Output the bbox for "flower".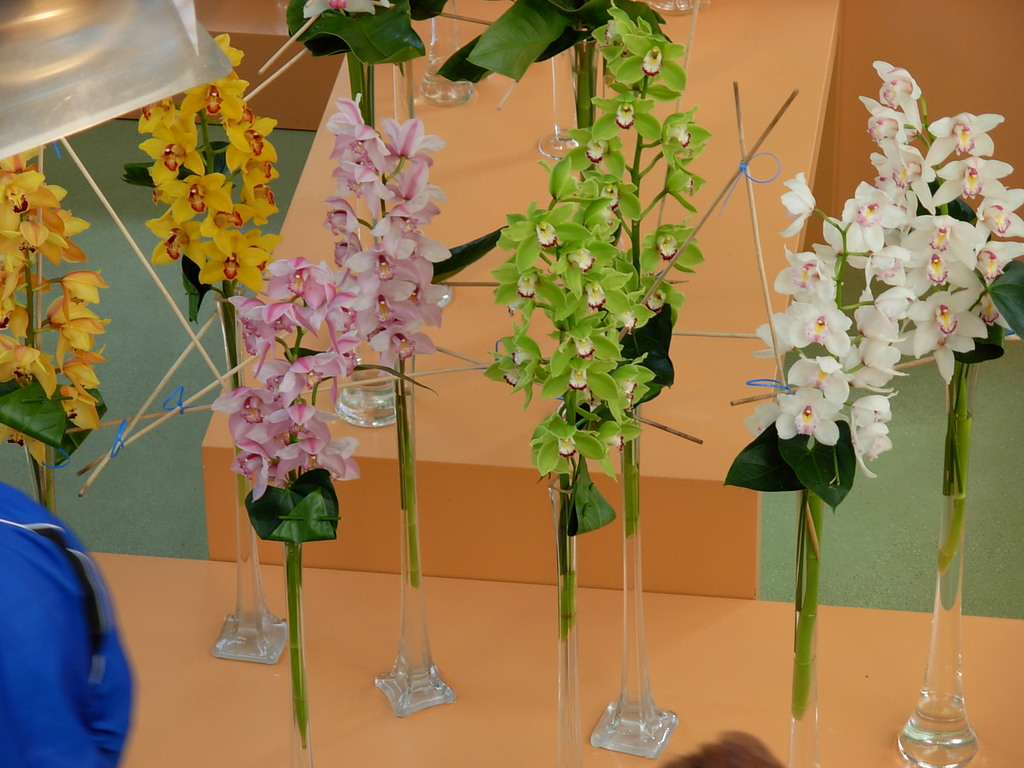
<box>654,236,678,260</box>.
